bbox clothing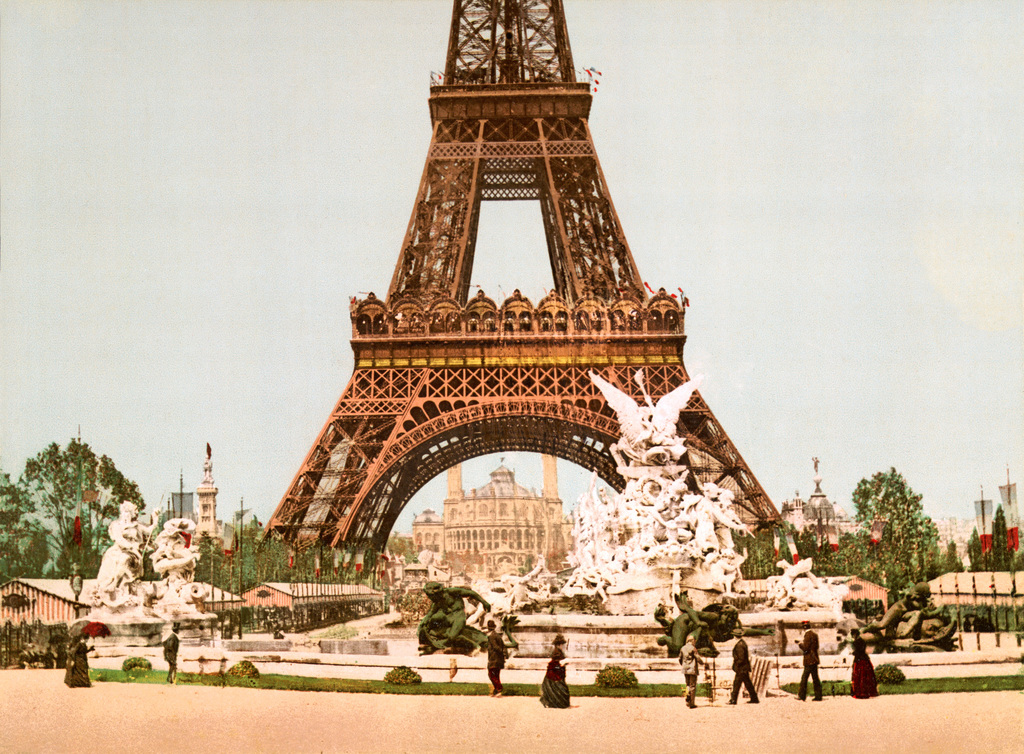
region(97, 516, 143, 595)
